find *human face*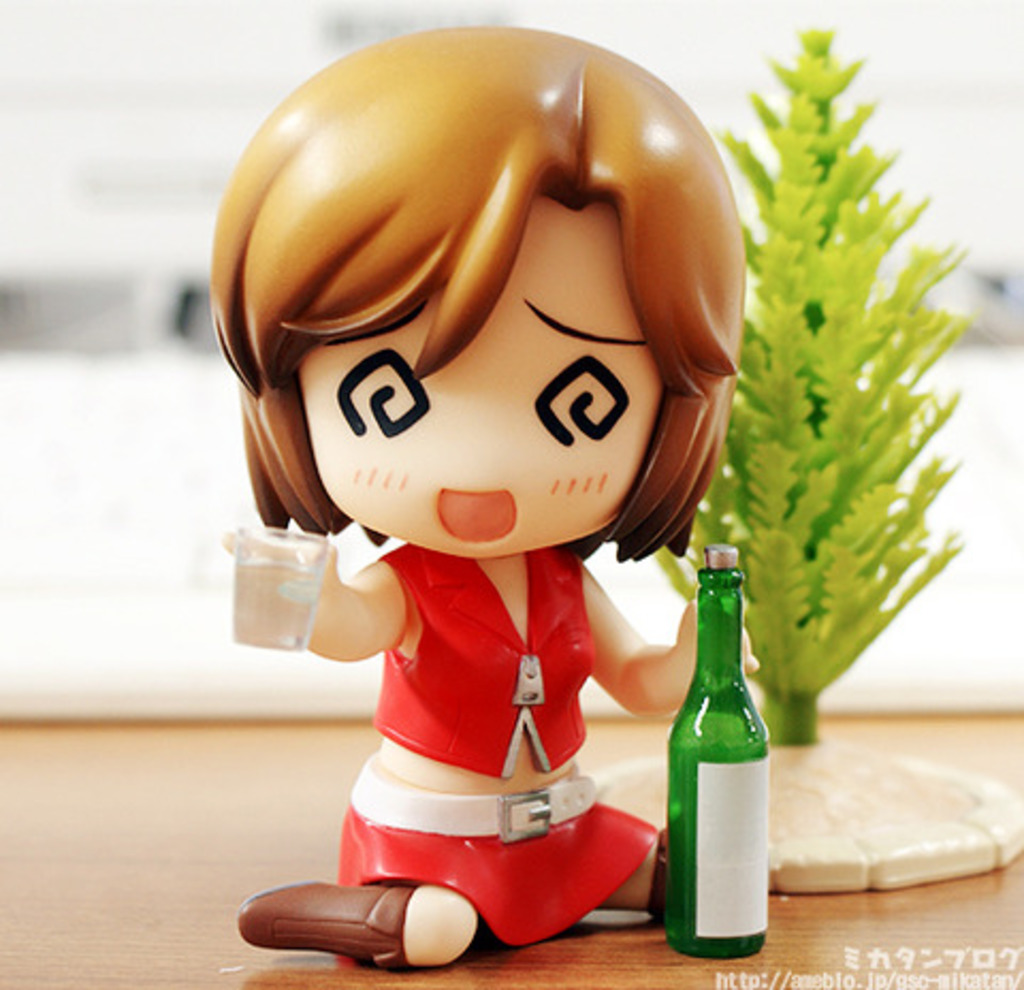
bbox=(292, 194, 666, 561)
